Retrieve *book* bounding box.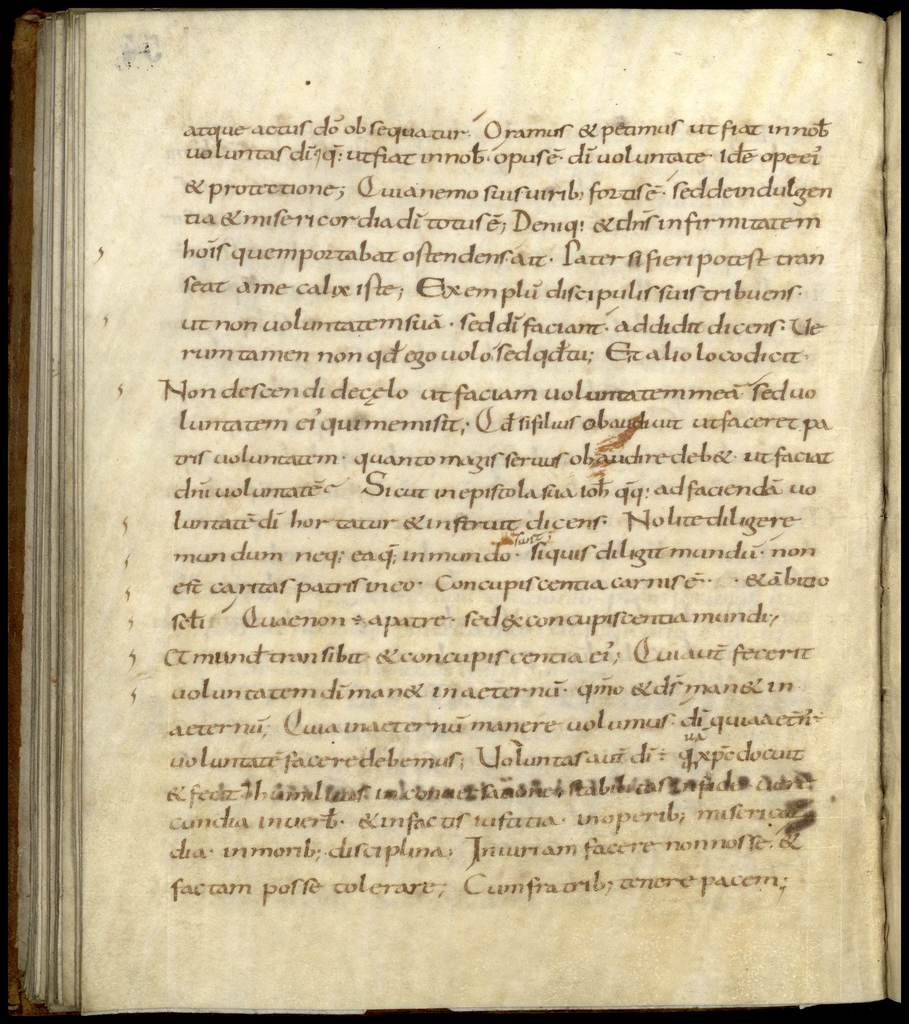
Bounding box: bbox=[0, 34, 908, 1004].
